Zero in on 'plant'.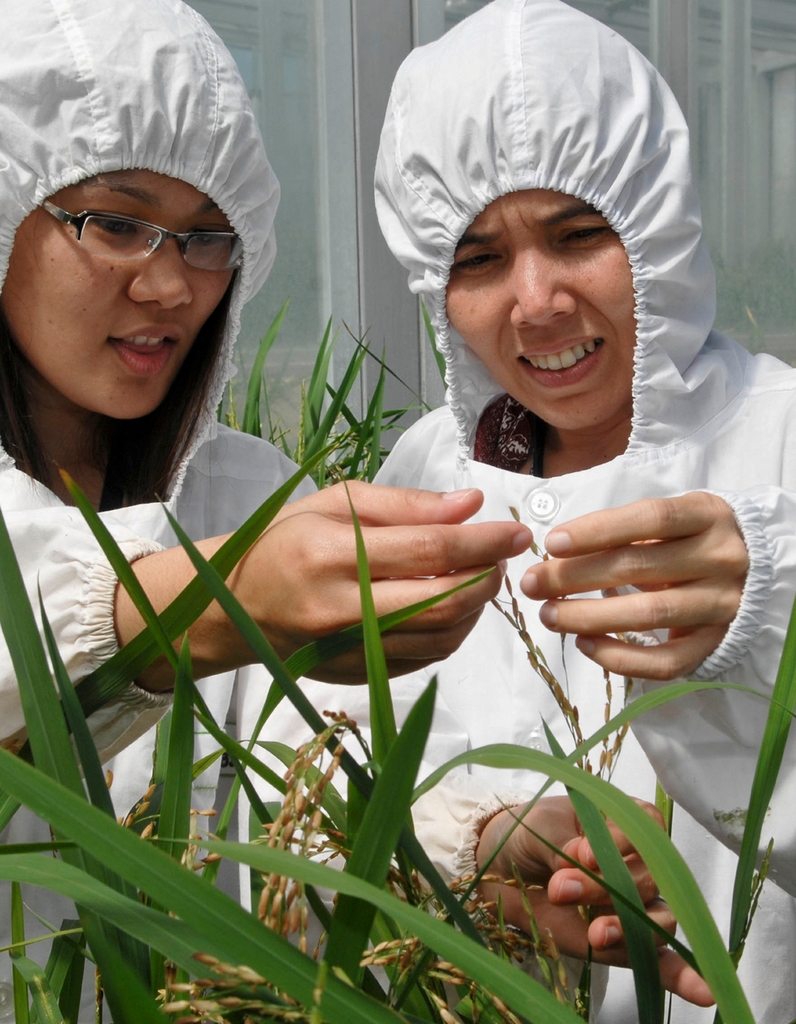
Zeroed in: <box>222,305,437,500</box>.
